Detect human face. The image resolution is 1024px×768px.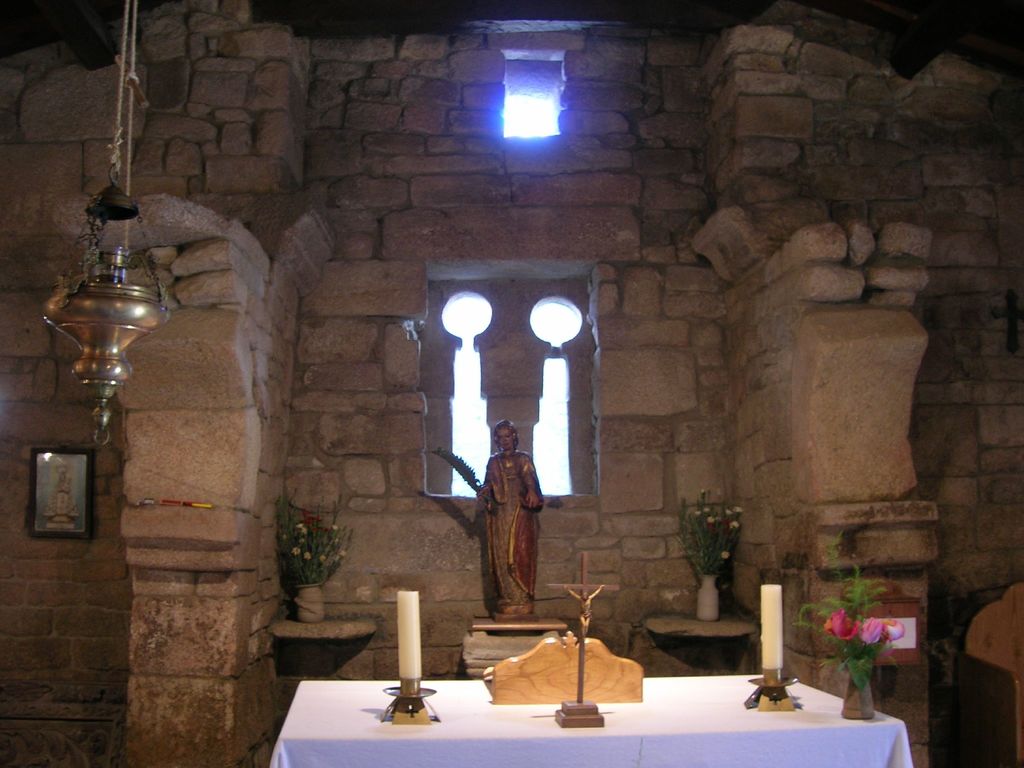
<box>492,428,513,450</box>.
